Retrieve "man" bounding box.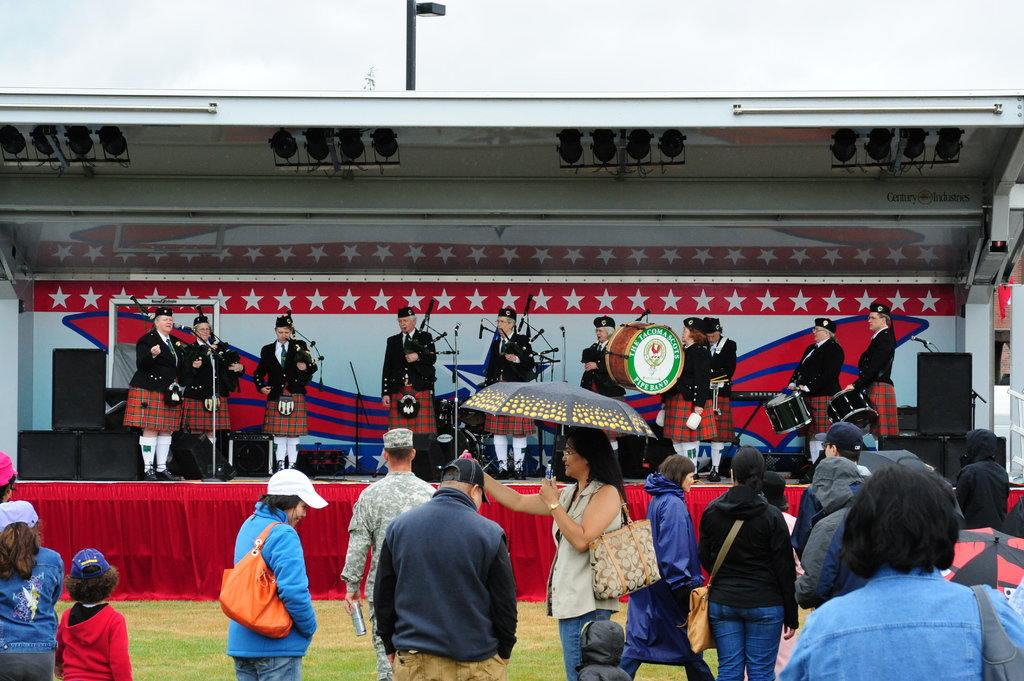
Bounding box: Rect(481, 307, 535, 479).
